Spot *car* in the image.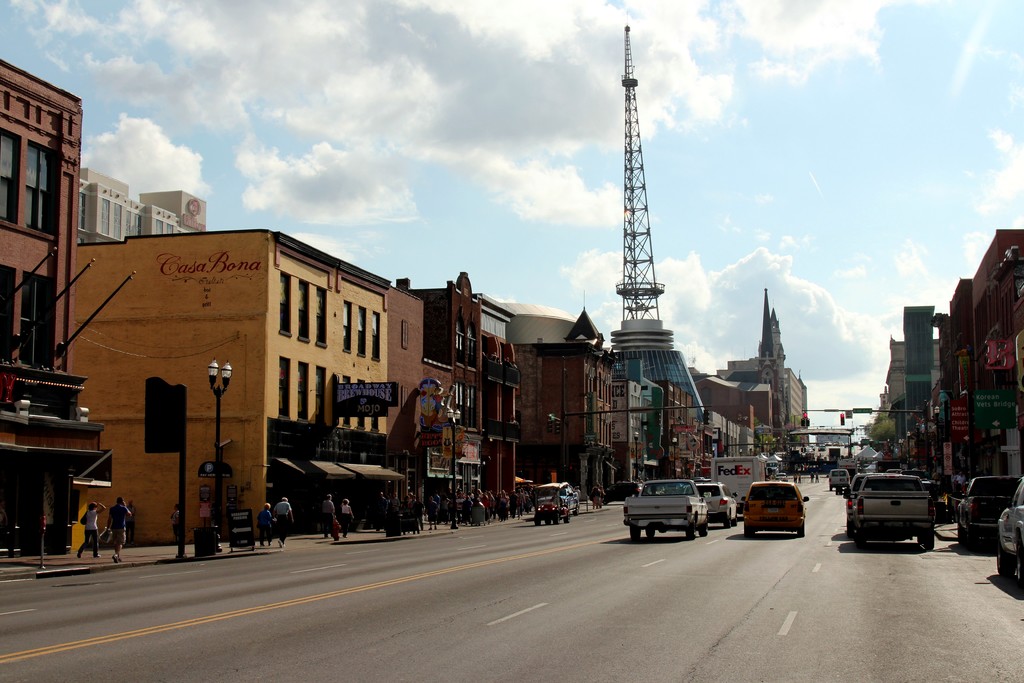
*car* found at {"left": 698, "top": 485, "right": 729, "bottom": 524}.
